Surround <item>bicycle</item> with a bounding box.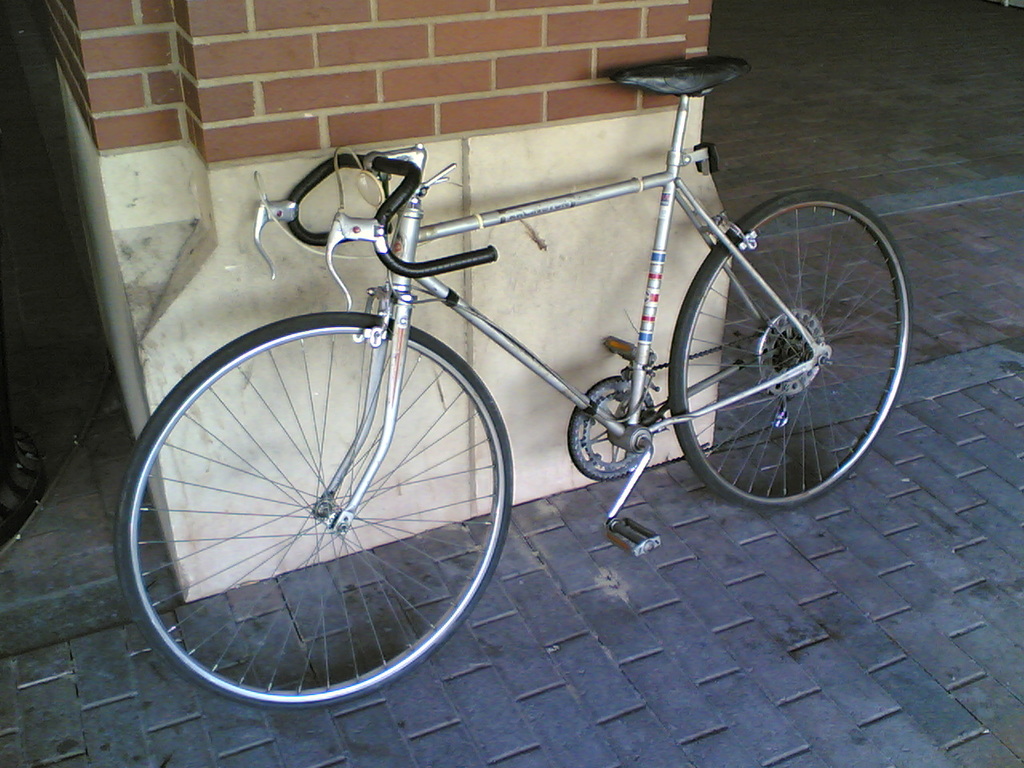
region(158, 26, 847, 656).
